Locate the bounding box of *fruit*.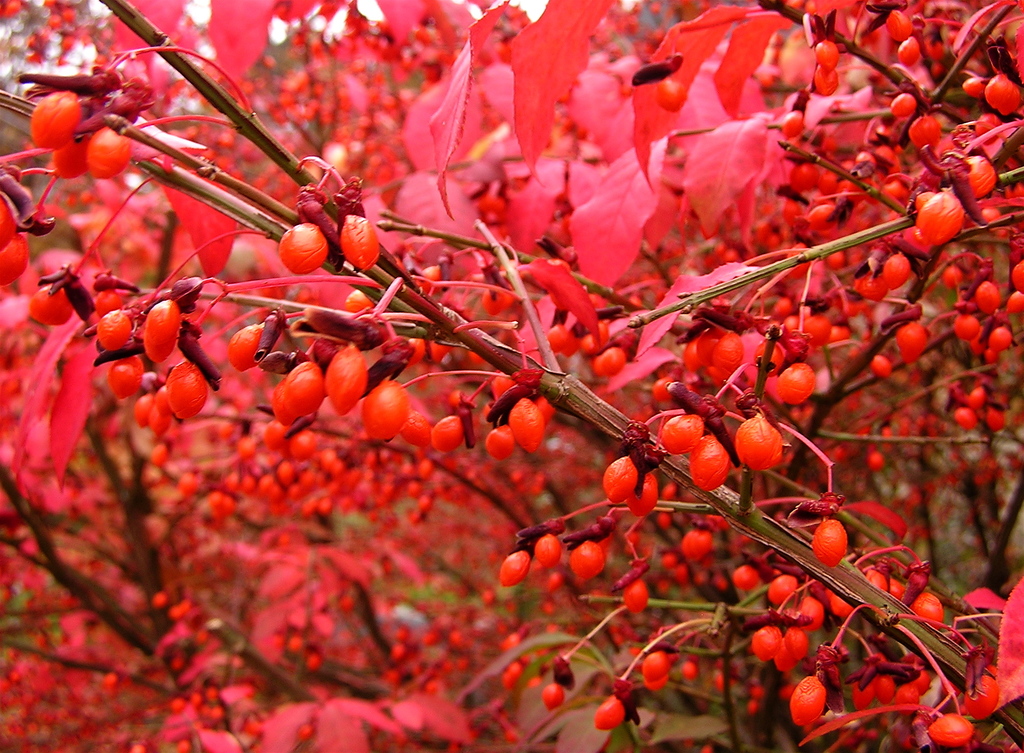
Bounding box: <bbox>1009, 254, 1023, 291</bbox>.
